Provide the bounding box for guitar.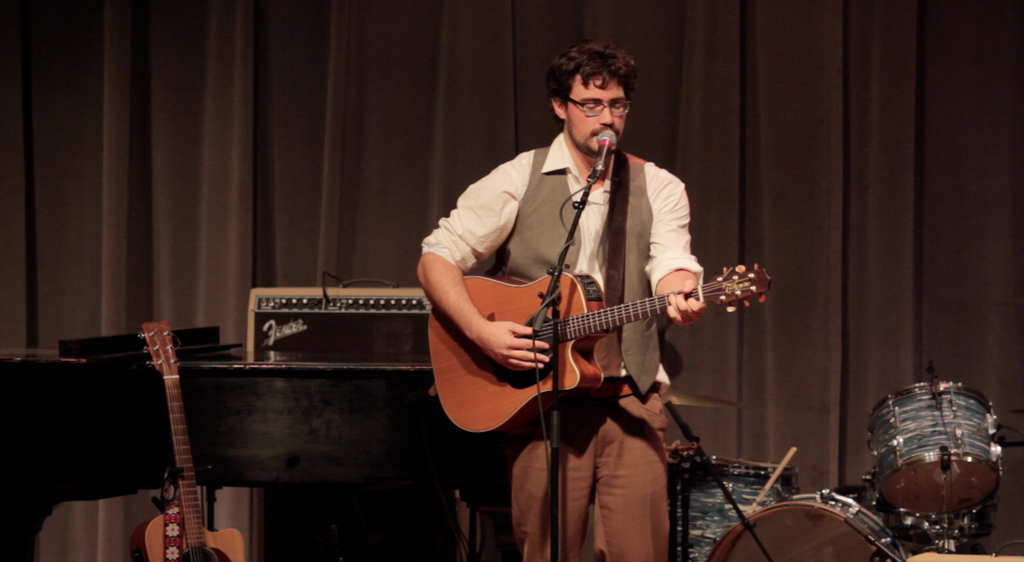
[x1=427, y1=228, x2=763, y2=430].
